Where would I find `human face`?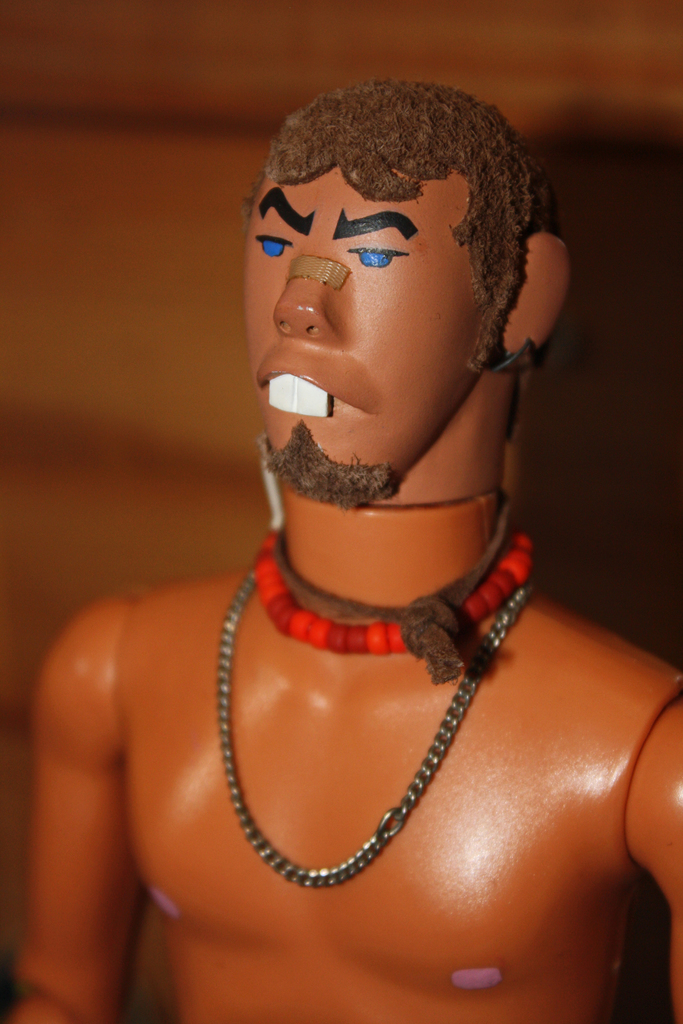
At <box>245,165,498,501</box>.
